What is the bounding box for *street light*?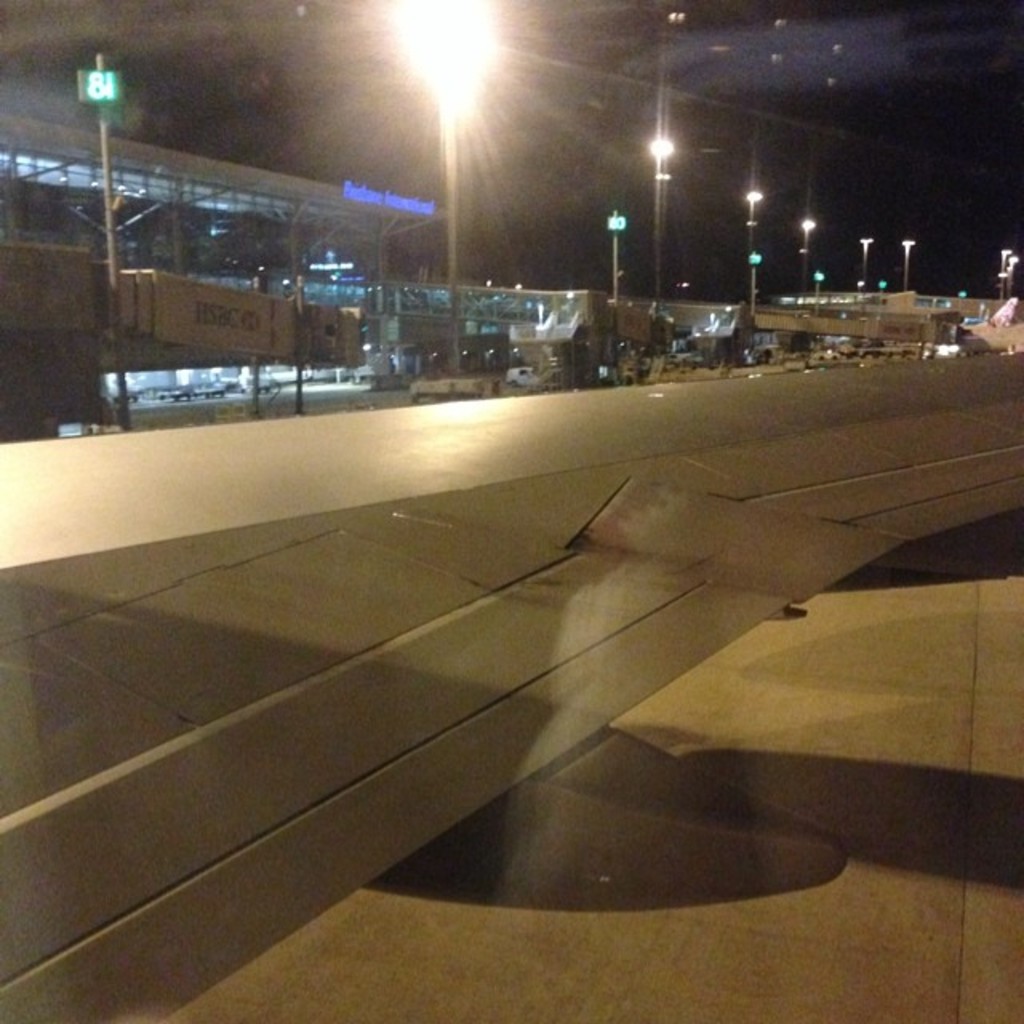
select_region(1000, 246, 1013, 301).
